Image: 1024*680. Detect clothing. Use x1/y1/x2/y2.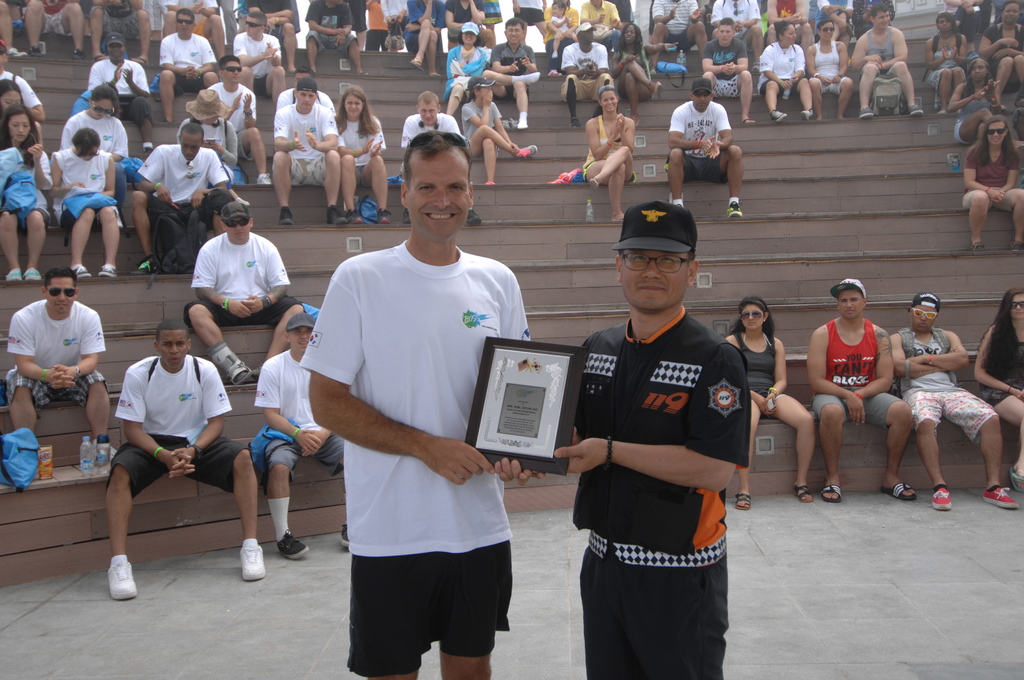
458/96/506/151.
